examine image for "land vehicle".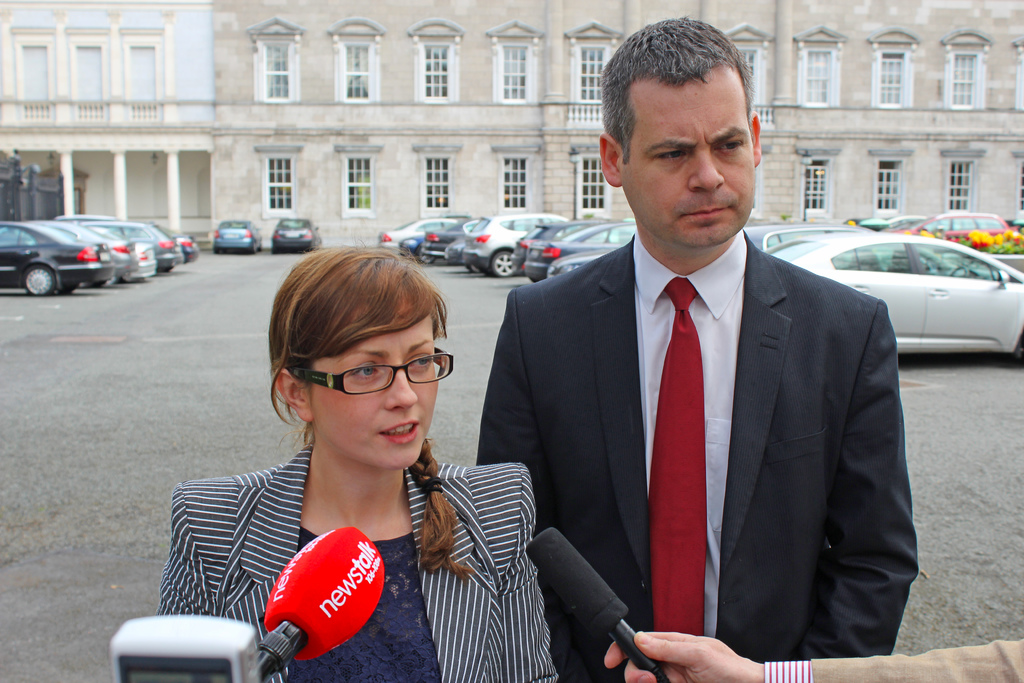
Examination result: locate(880, 204, 1014, 248).
